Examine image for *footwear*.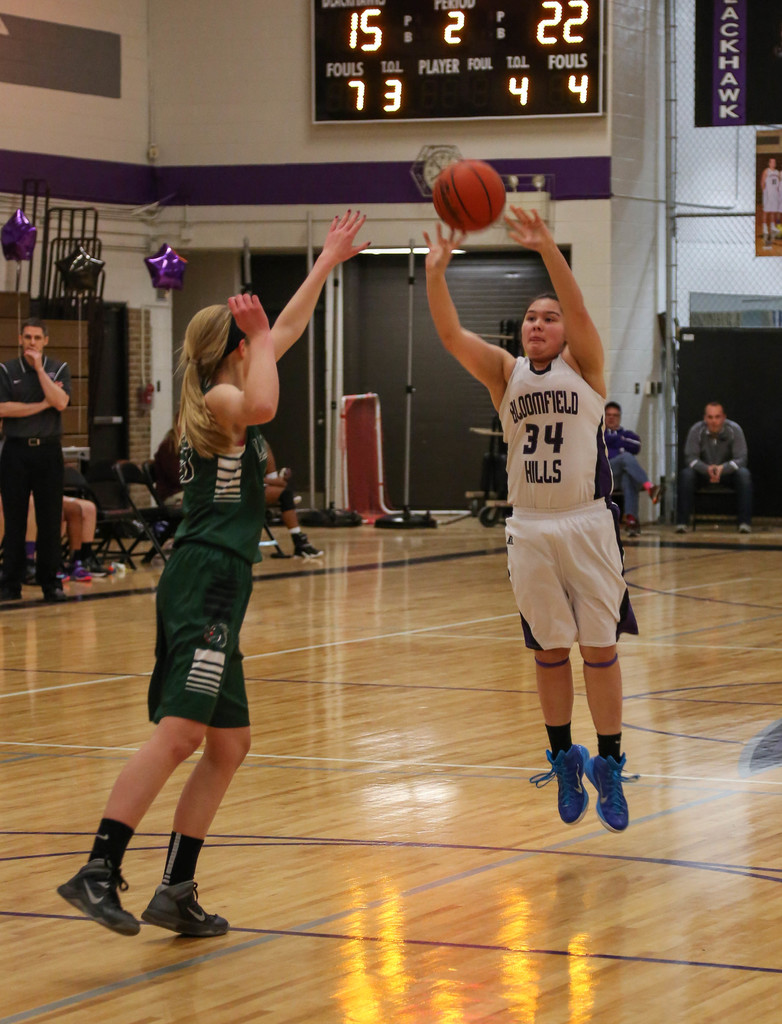
Examination result: {"left": 674, "top": 521, "right": 688, "bottom": 536}.
